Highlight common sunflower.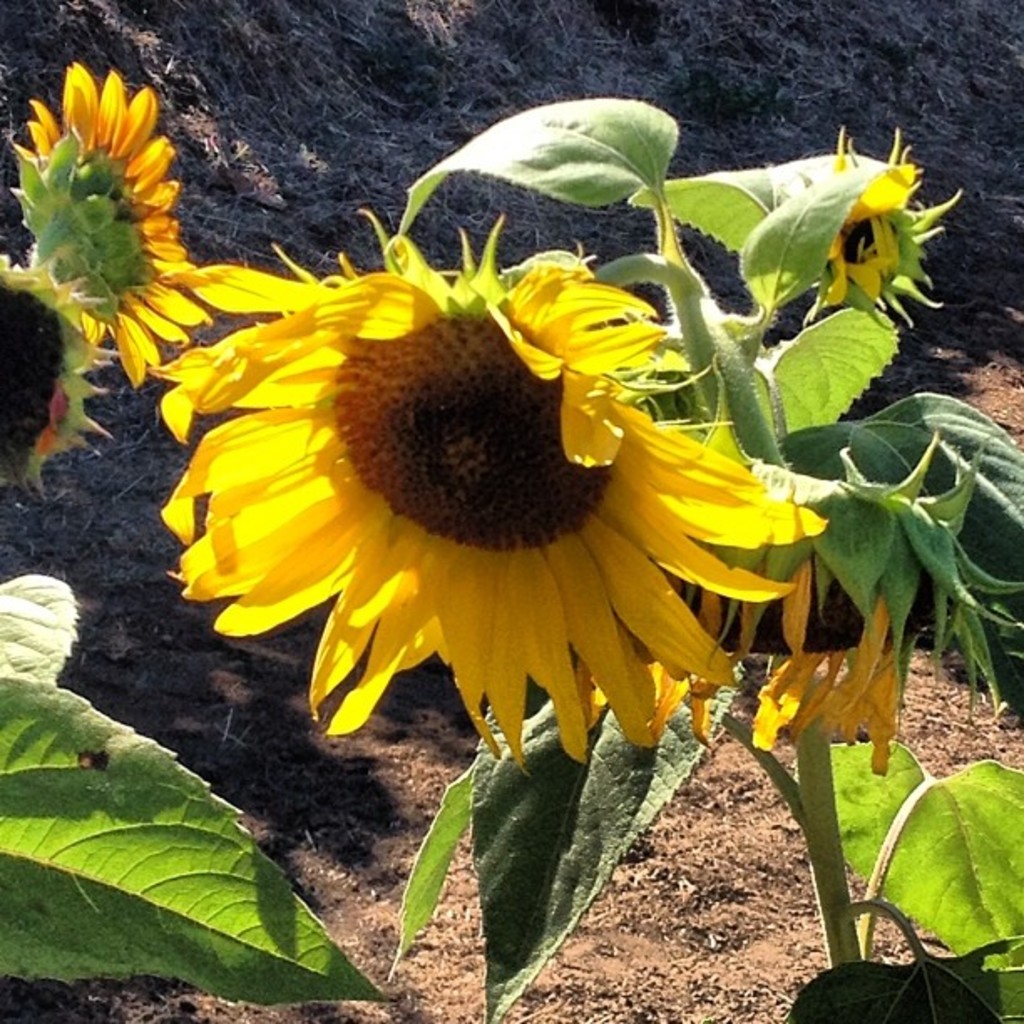
Highlighted region: BBox(156, 194, 828, 776).
